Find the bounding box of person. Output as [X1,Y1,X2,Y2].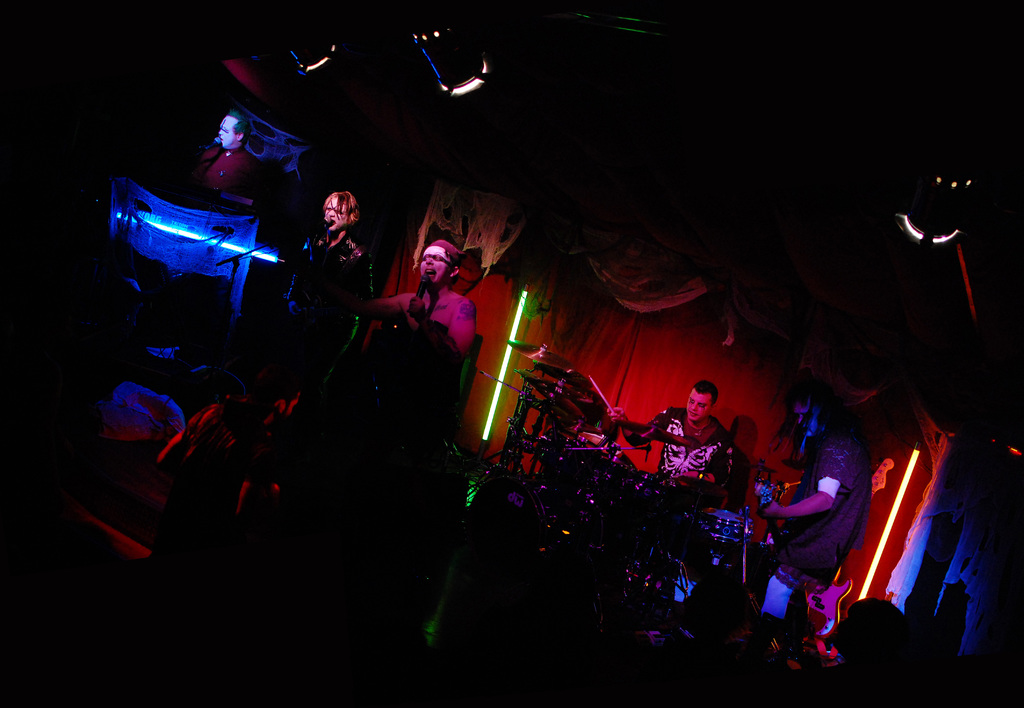
[749,415,882,641].
